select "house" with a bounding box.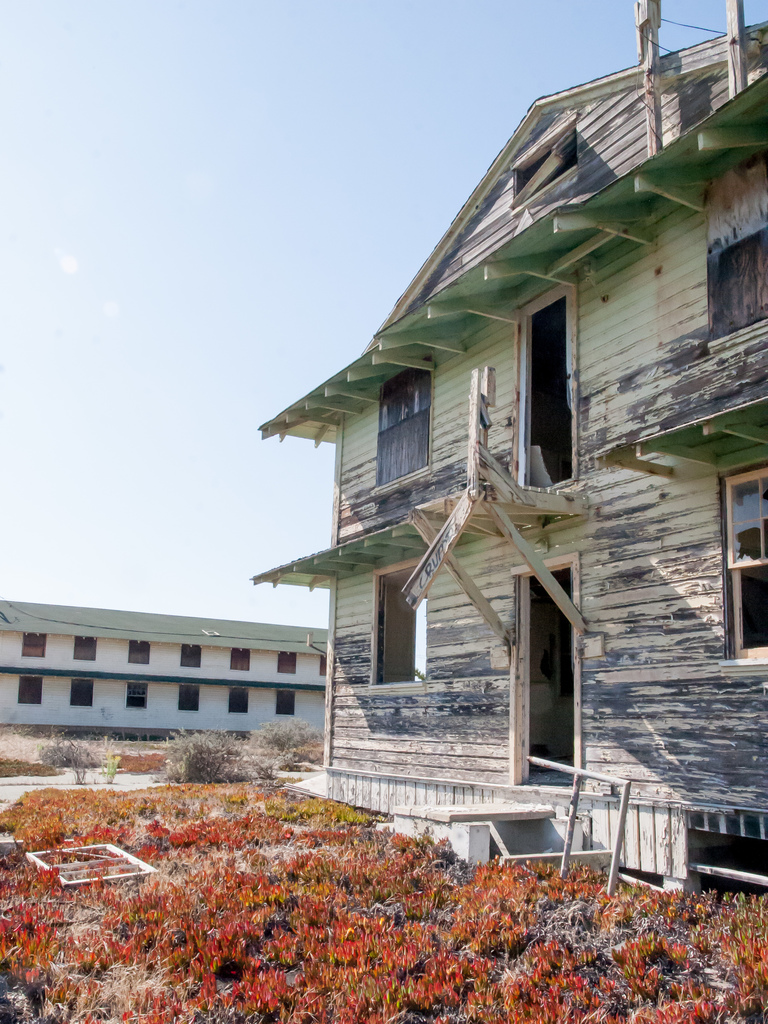
<region>216, 19, 732, 895</region>.
